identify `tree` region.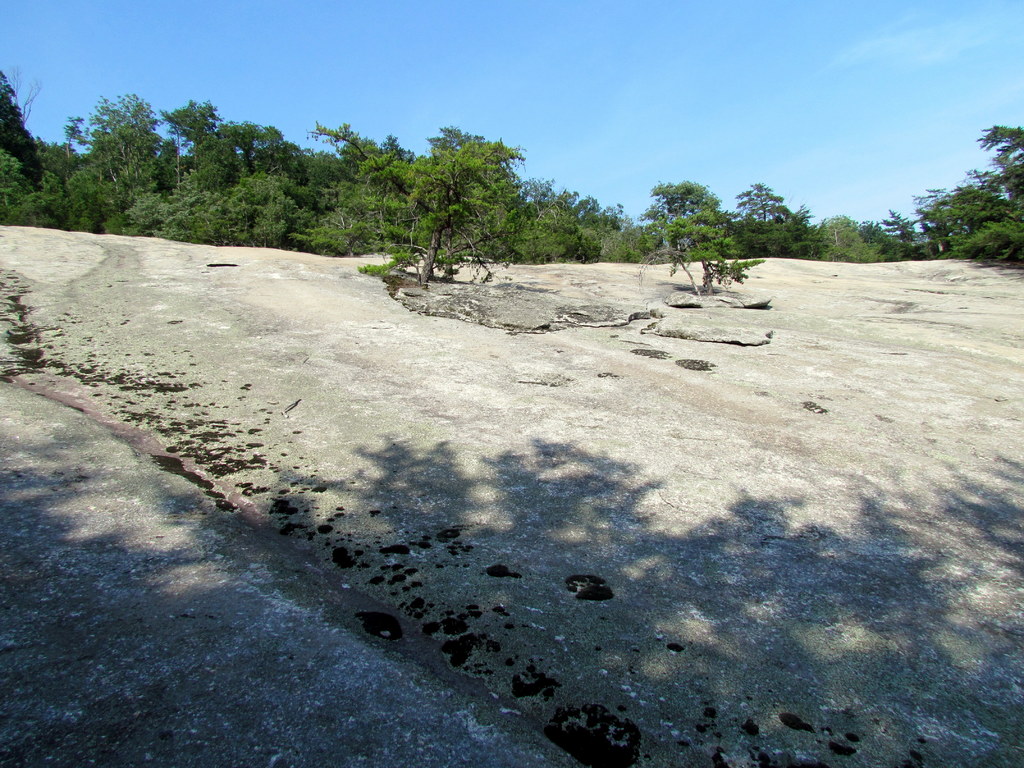
Region: 980 127 1023 173.
